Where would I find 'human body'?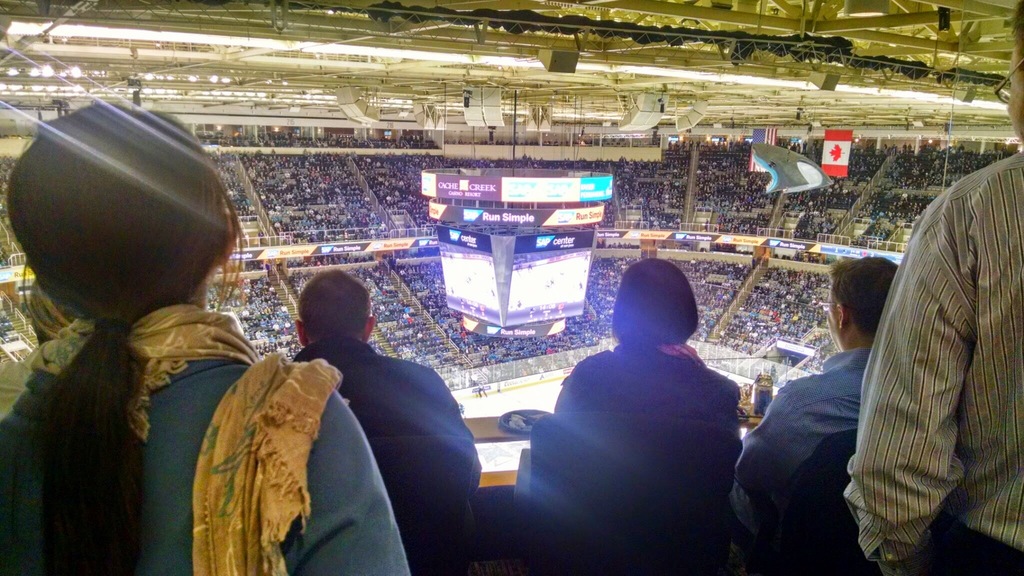
At bbox=(863, 152, 1023, 573).
